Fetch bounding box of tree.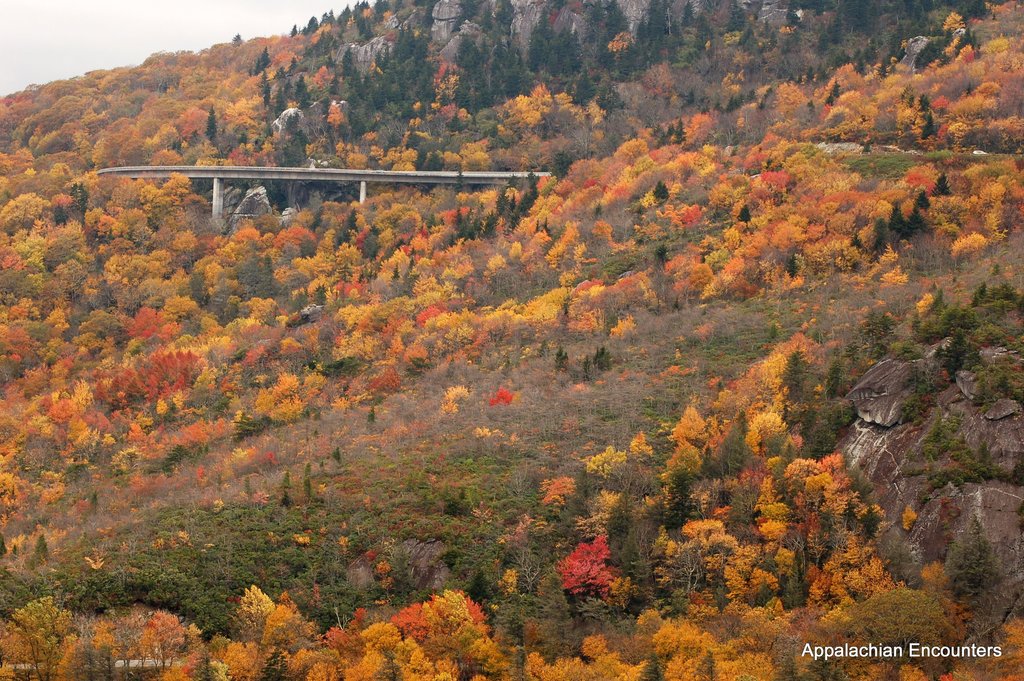
Bbox: 530/34/545/68.
